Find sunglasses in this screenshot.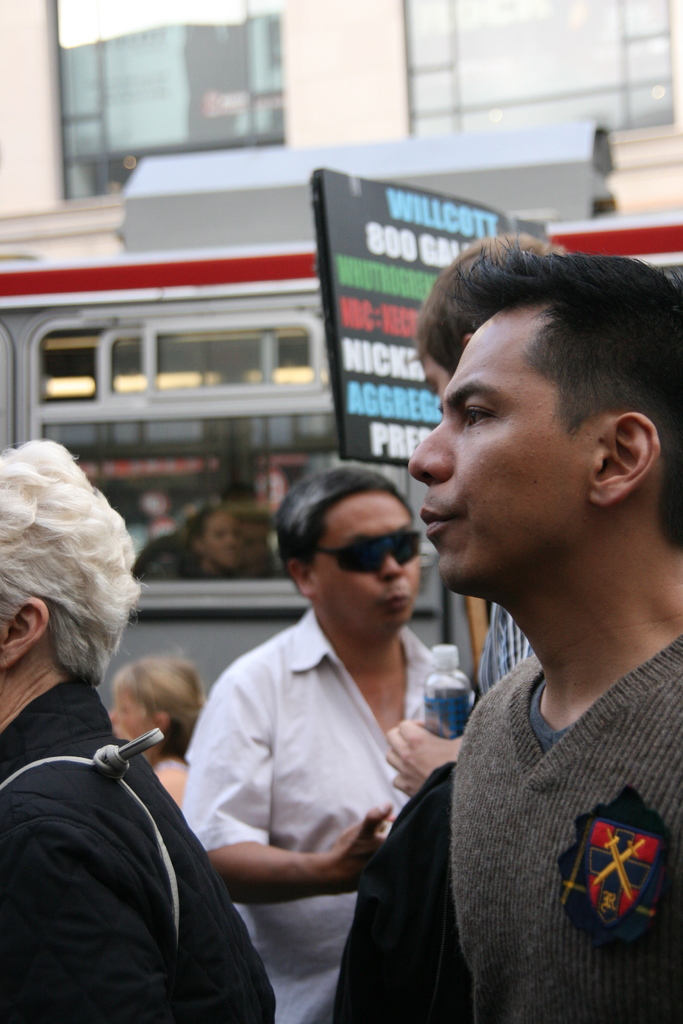
The bounding box for sunglasses is (313,525,425,574).
